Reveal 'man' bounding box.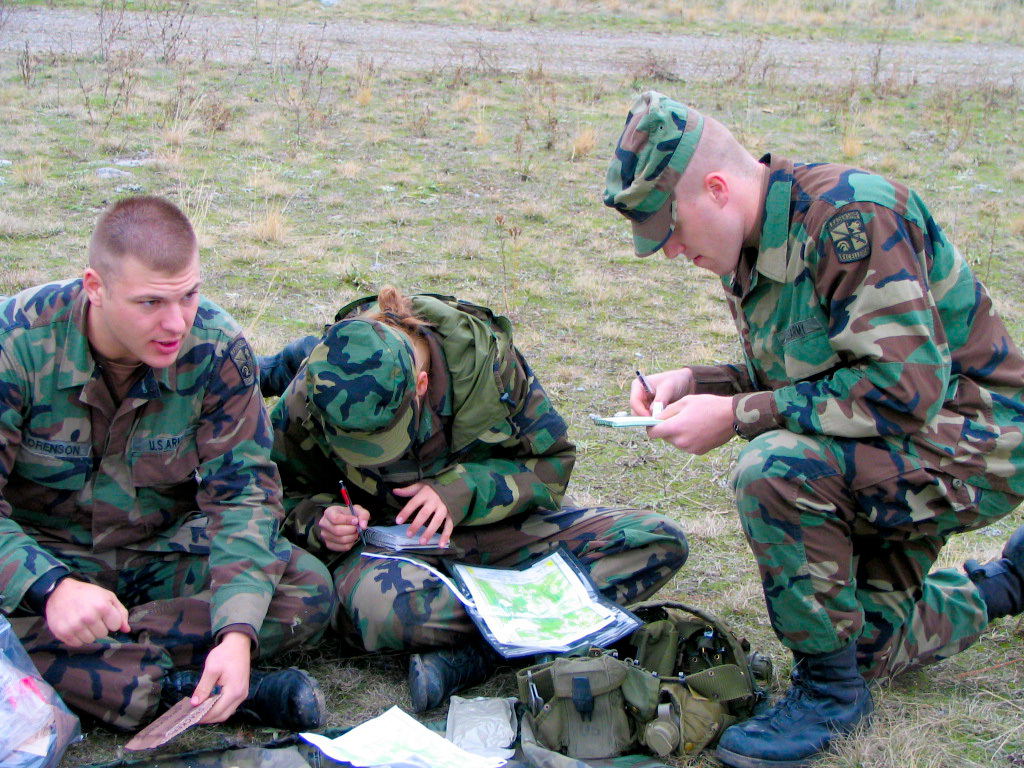
Revealed: <region>0, 190, 332, 734</region>.
